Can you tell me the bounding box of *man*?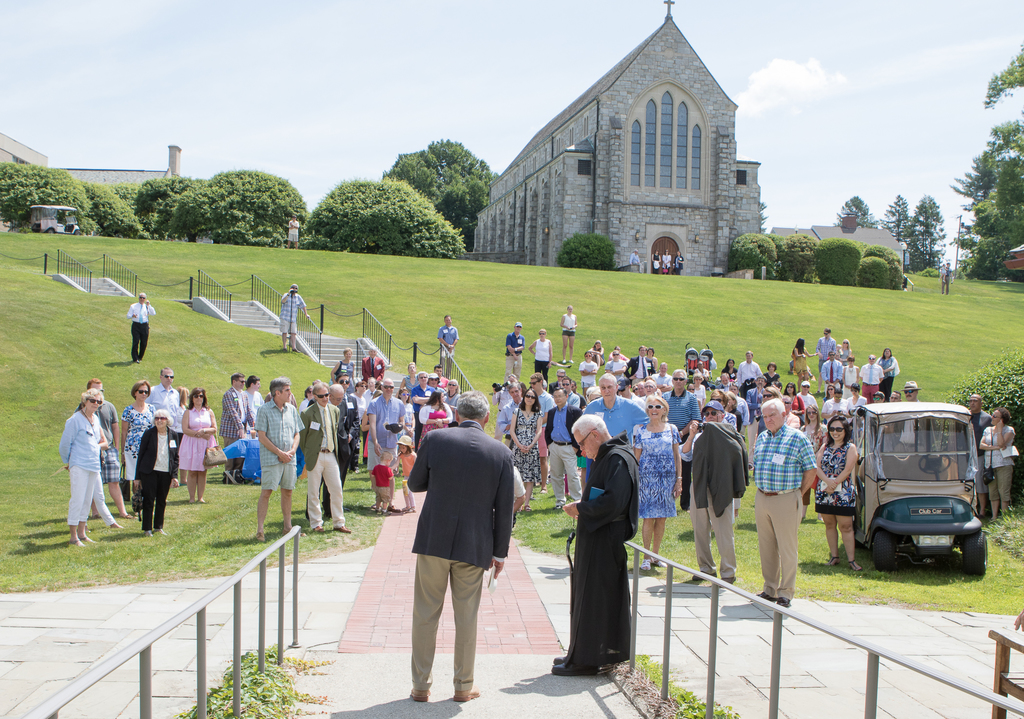
(505,323,525,380).
